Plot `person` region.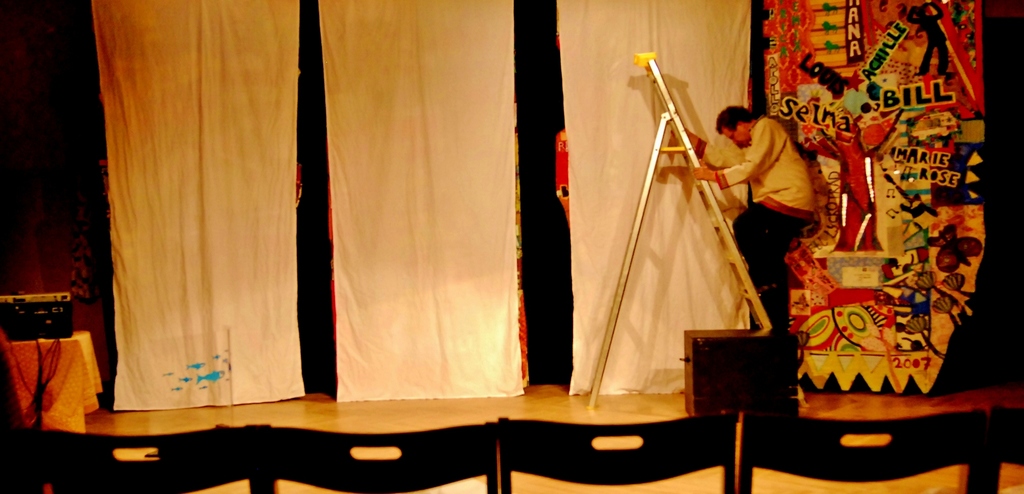
Plotted at (902, 1, 945, 75).
